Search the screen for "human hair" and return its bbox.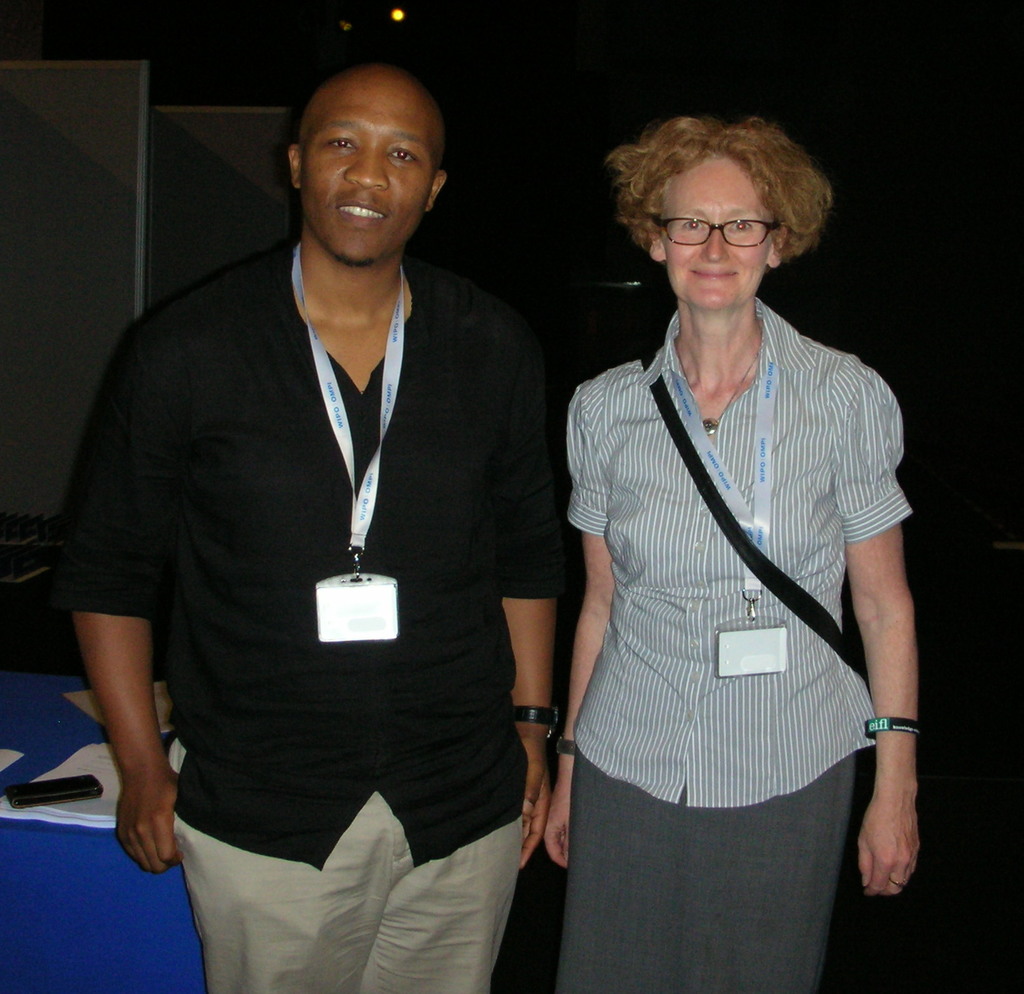
Found: (left=614, top=100, right=838, bottom=295).
